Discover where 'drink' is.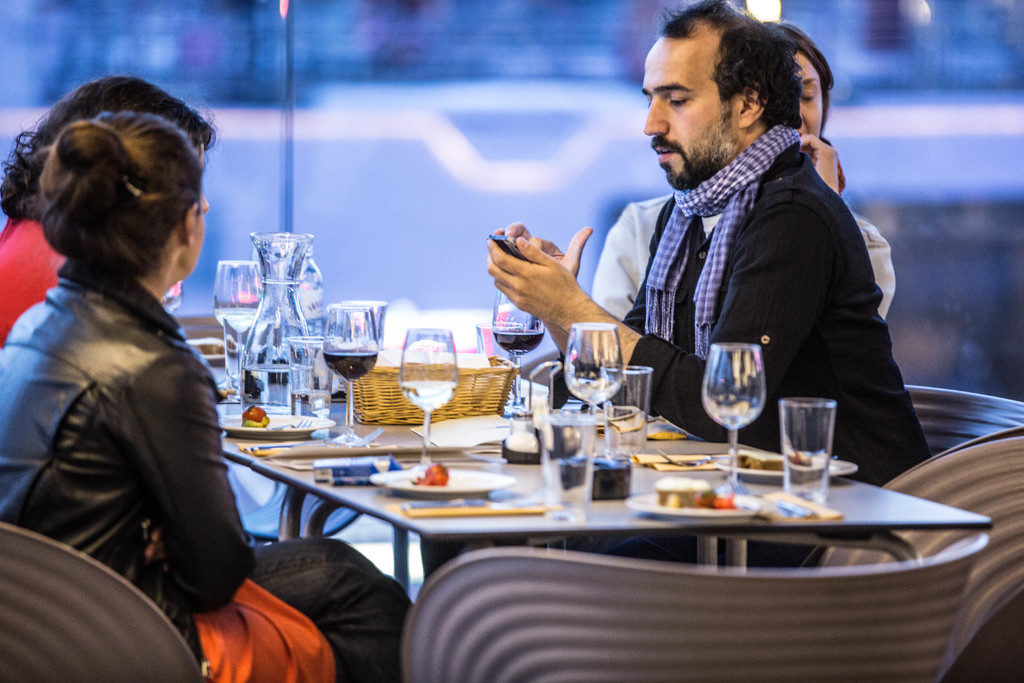
Discovered at bbox=[495, 325, 548, 361].
